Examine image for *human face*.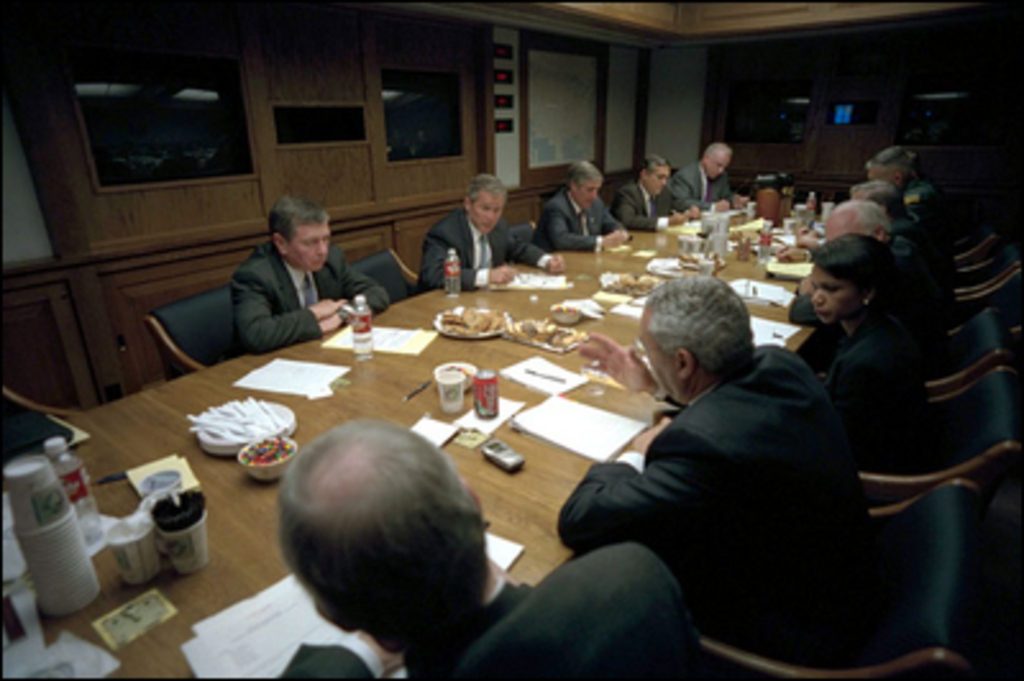
Examination result: [left=643, top=335, right=676, bottom=399].
